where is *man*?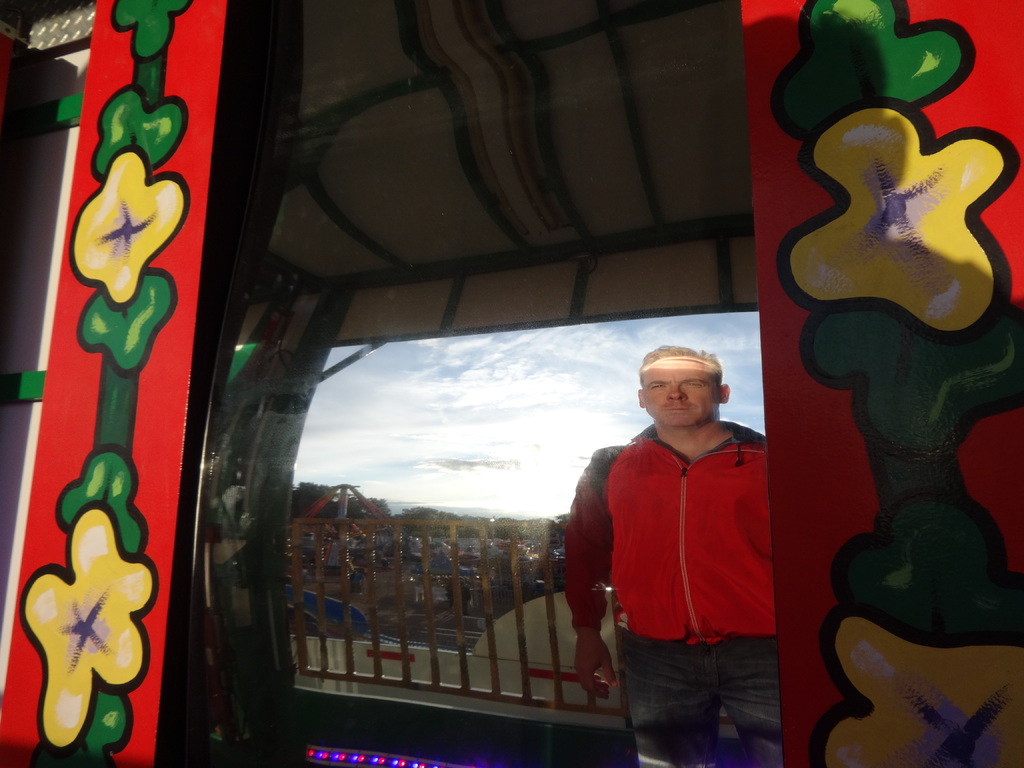
Rect(583, 341, 801, 755).
